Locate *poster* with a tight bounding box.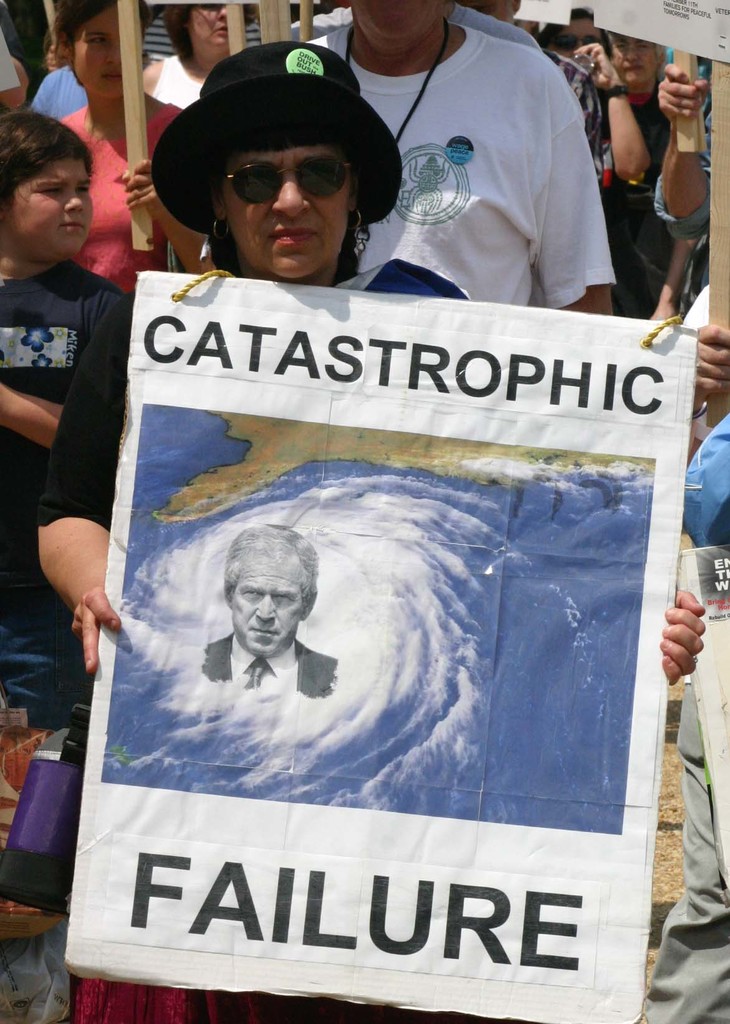
<bbox>65, 269, 699, 1023</bbox>.
